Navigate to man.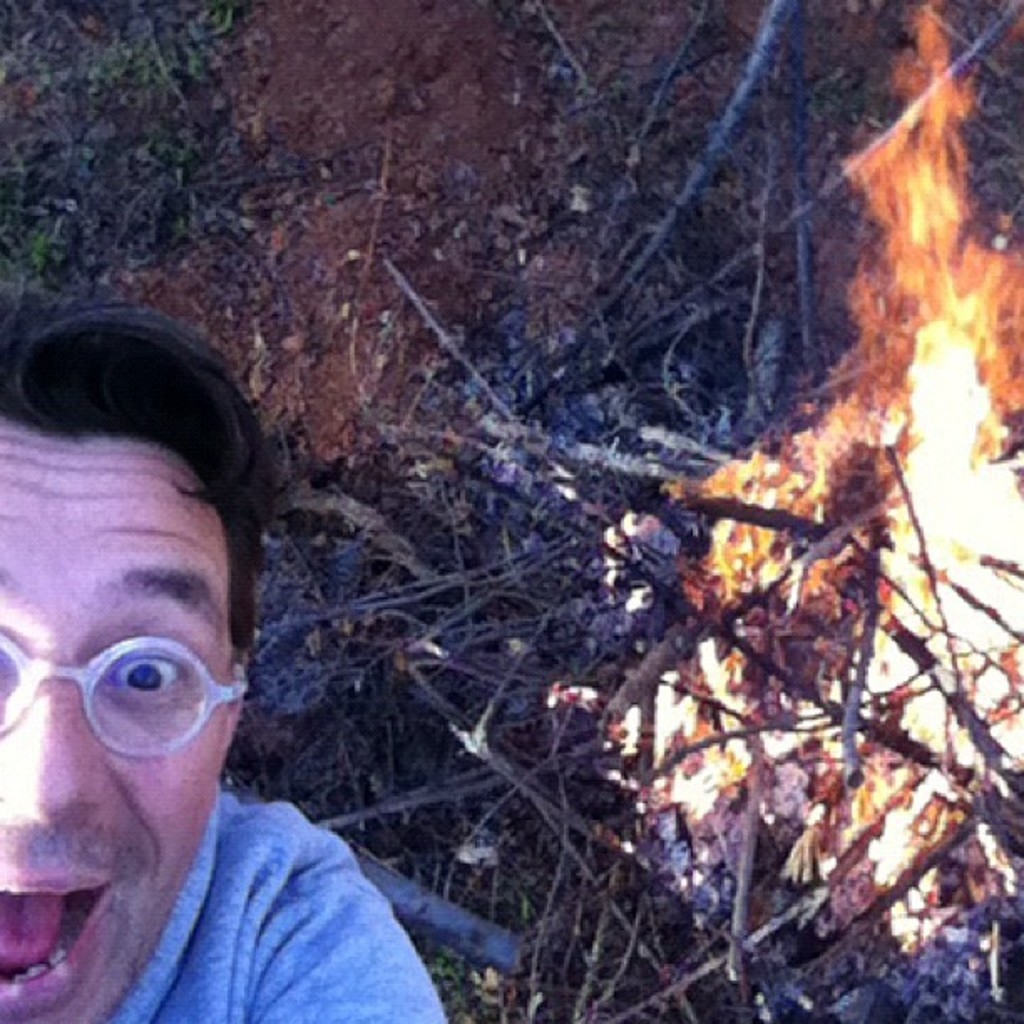
Navigation target: <region>0, 296, 423, 1023</region>.
